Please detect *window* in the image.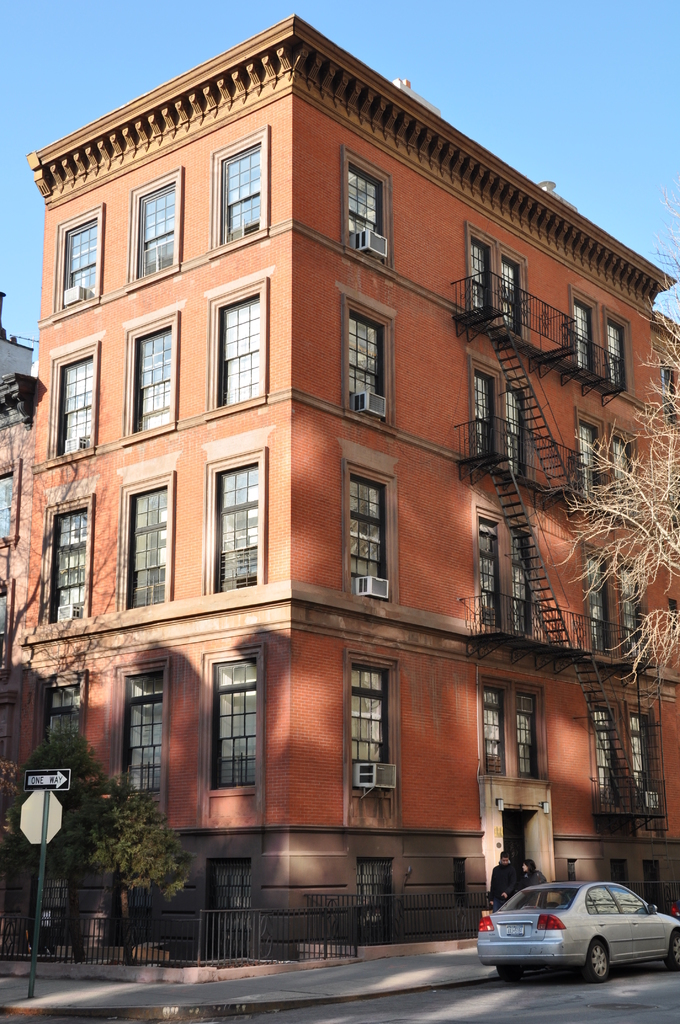
(574, 301, 593, 375).
